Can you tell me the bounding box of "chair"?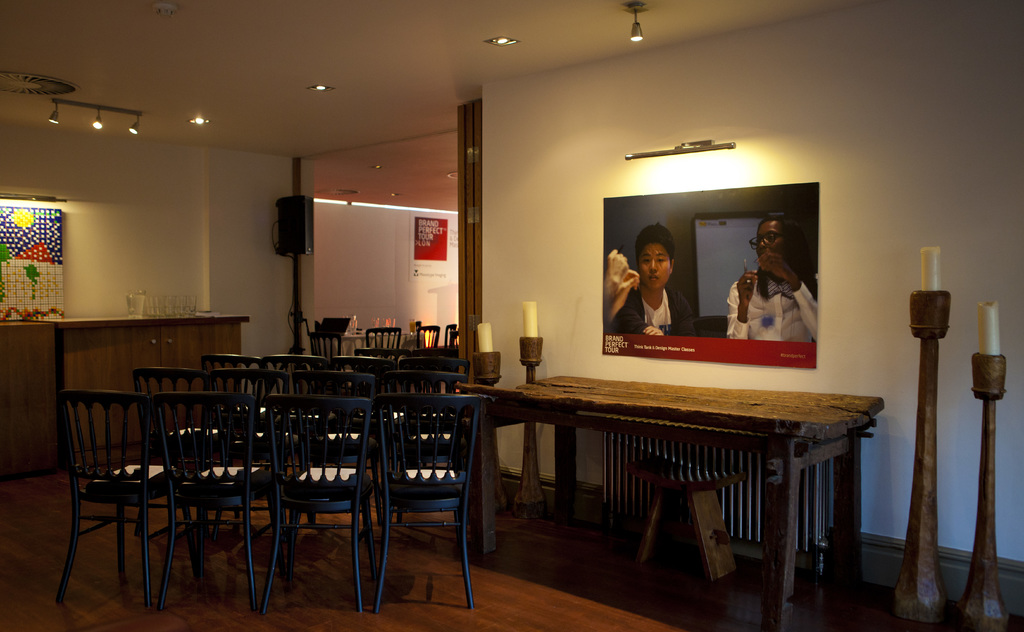
box(266, 401, 374, 608).
